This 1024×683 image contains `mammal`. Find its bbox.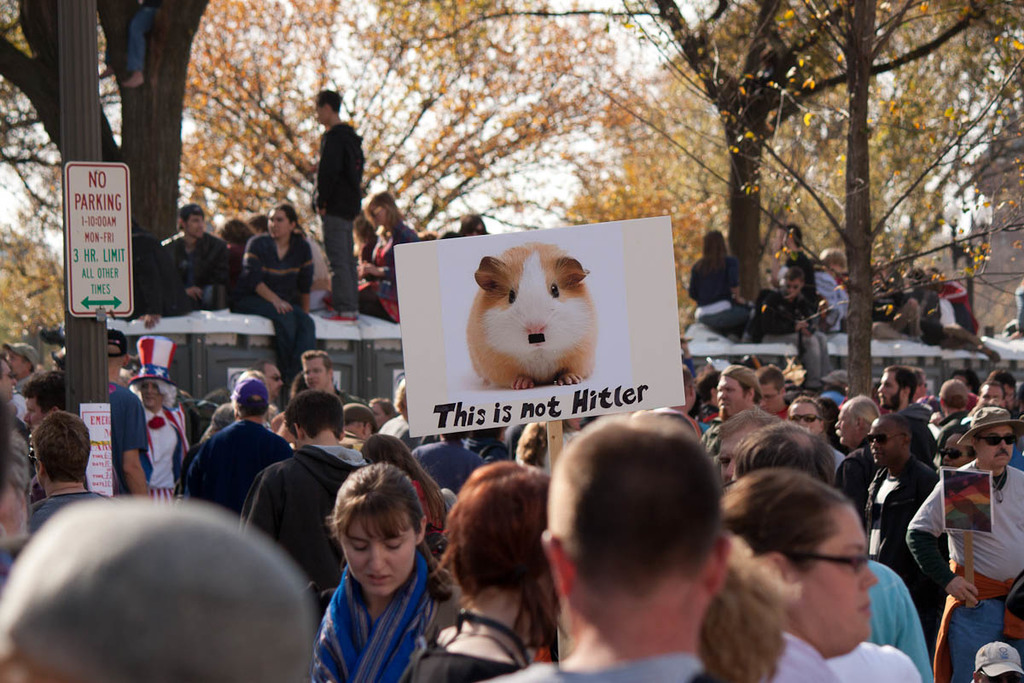
crop(0, 492, 318, 682).
